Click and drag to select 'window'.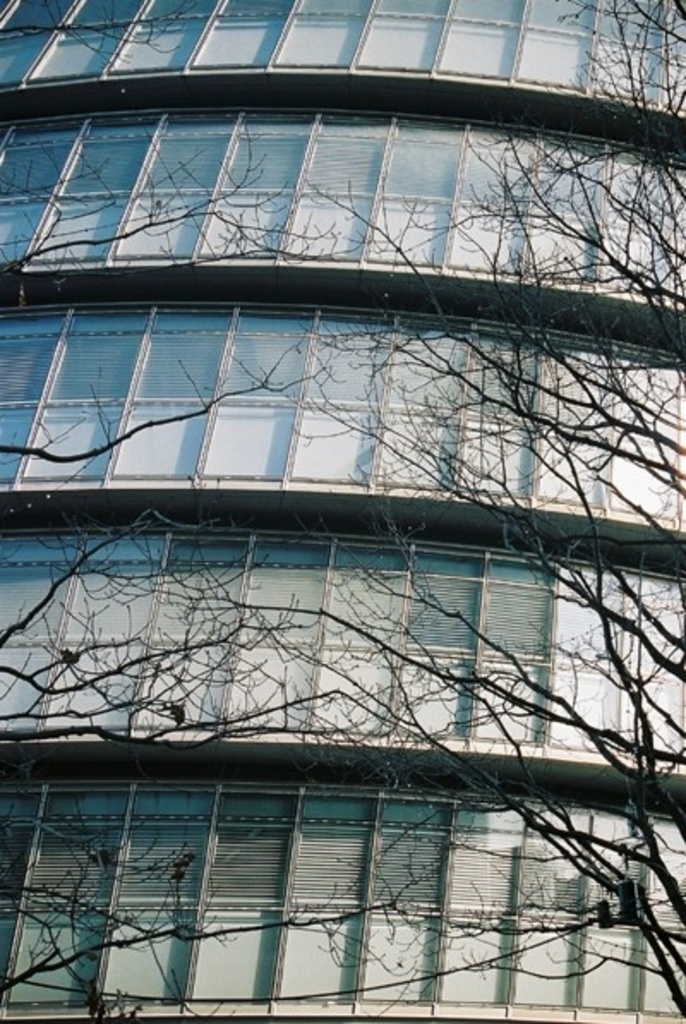
Selection: <box>460,425,530,492</box>.
